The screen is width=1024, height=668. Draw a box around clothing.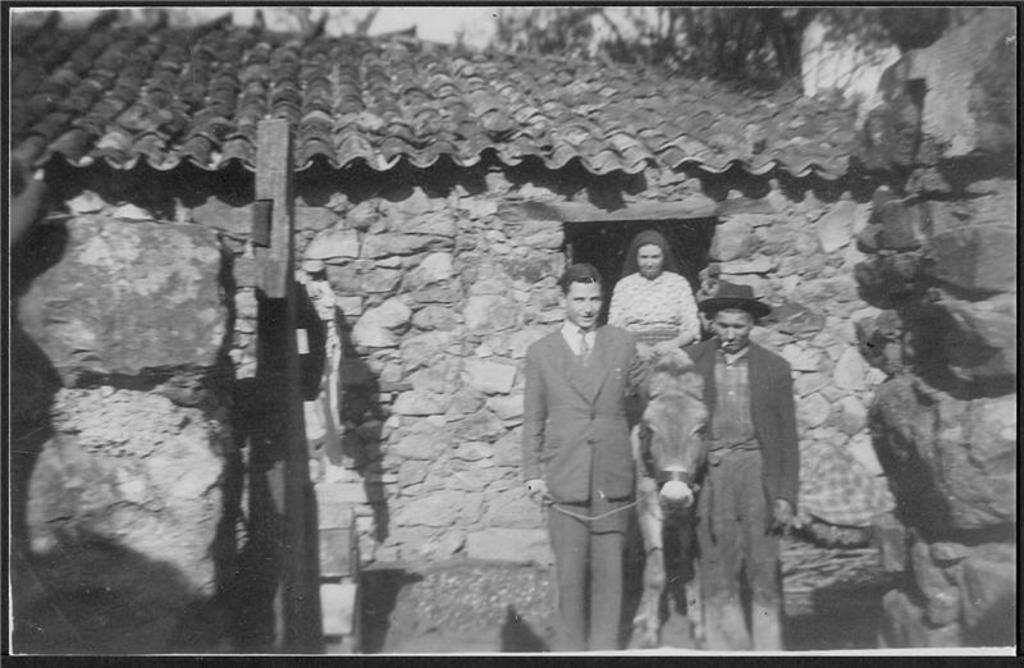
BBox(521, 314, 649, 650).
